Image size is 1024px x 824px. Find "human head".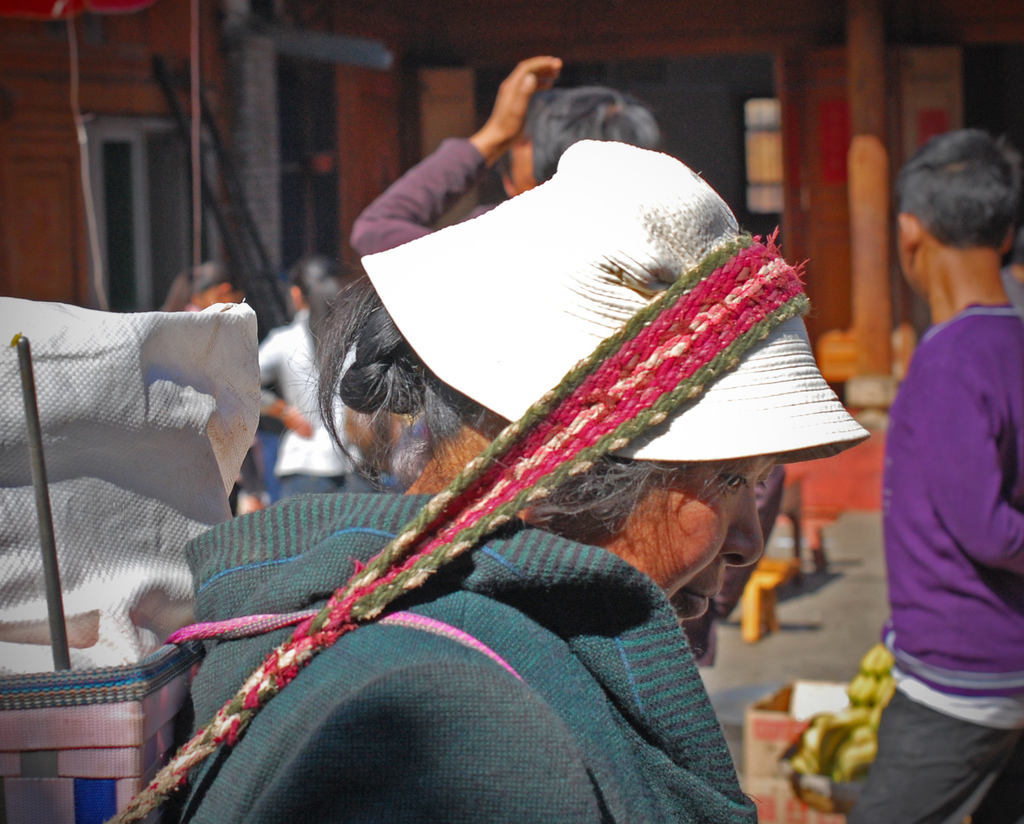
locate(189, 263, 248, 311).
